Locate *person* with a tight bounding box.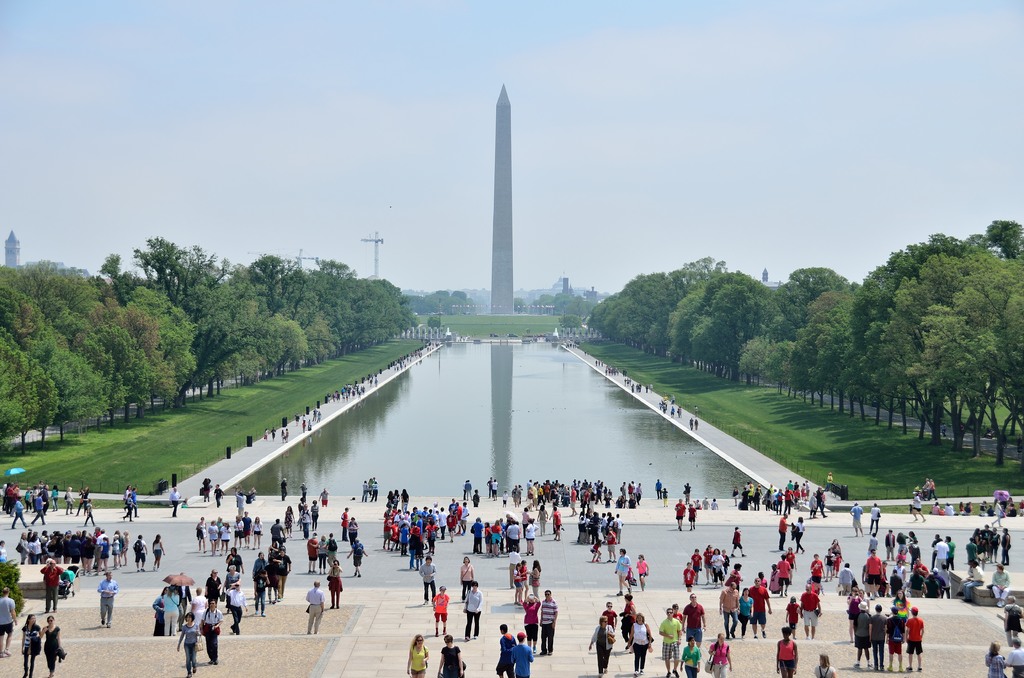
<bbox>987, 563, 1013, 600</bbox>.
